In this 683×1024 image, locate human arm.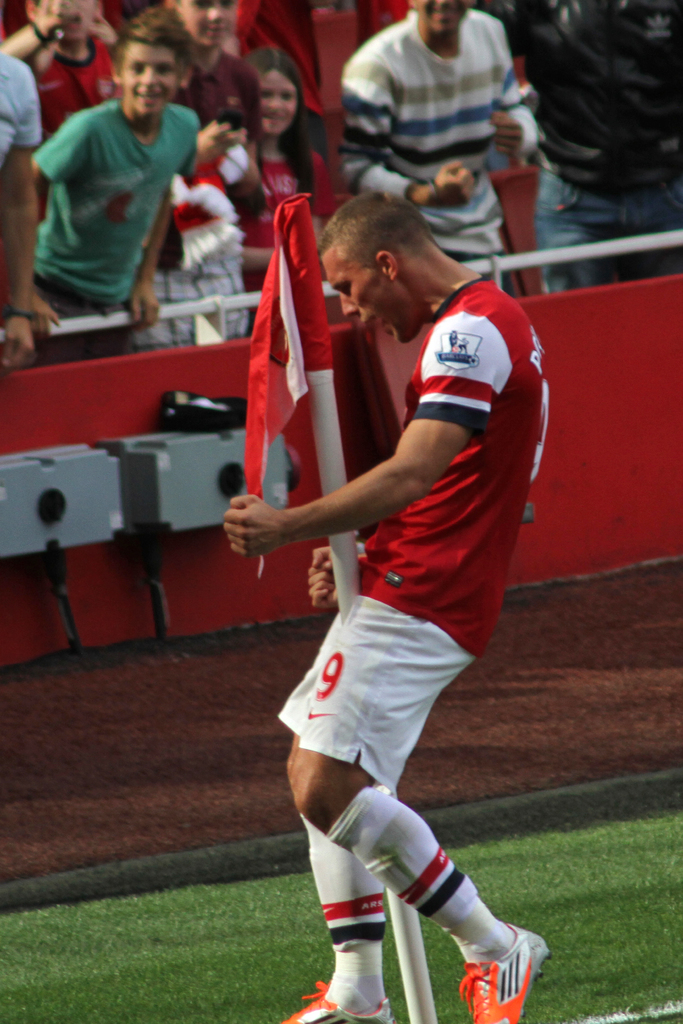
Bounding box: x1=222 y1=318 x2=501 y2=553.
